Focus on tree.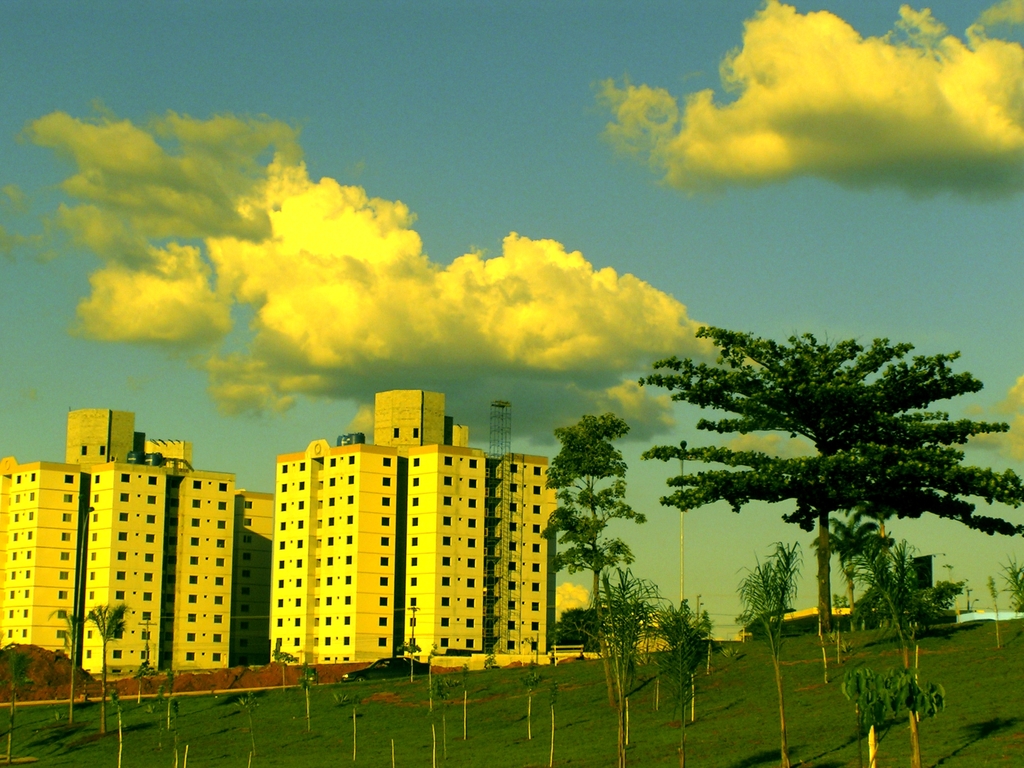
Focused at Rect(545, 406, 646, 704).
